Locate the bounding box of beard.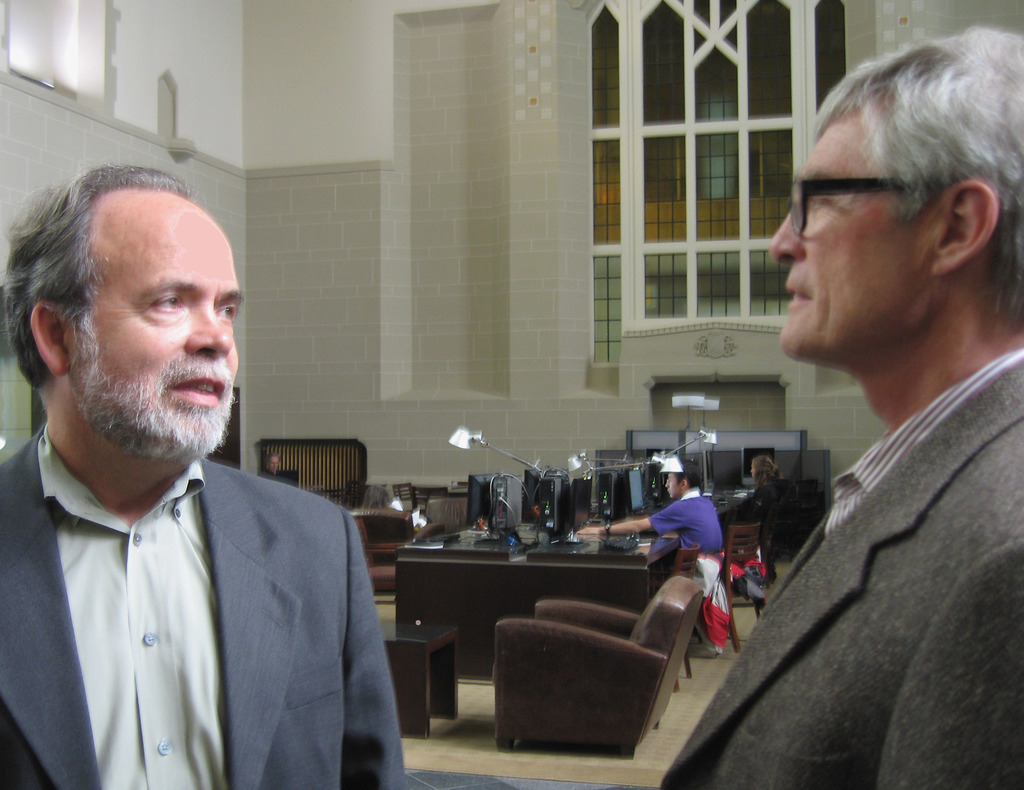
Bounding box: BBox(67, 328, 237, 467).
